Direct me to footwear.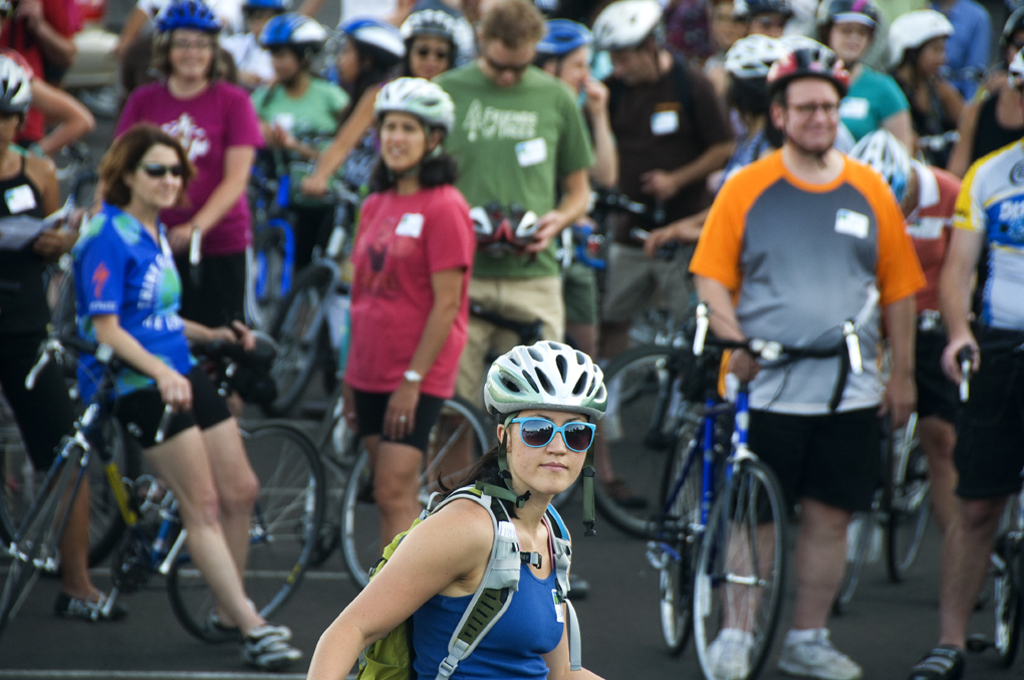
Direction: locate(241, 623, 304, 670).
